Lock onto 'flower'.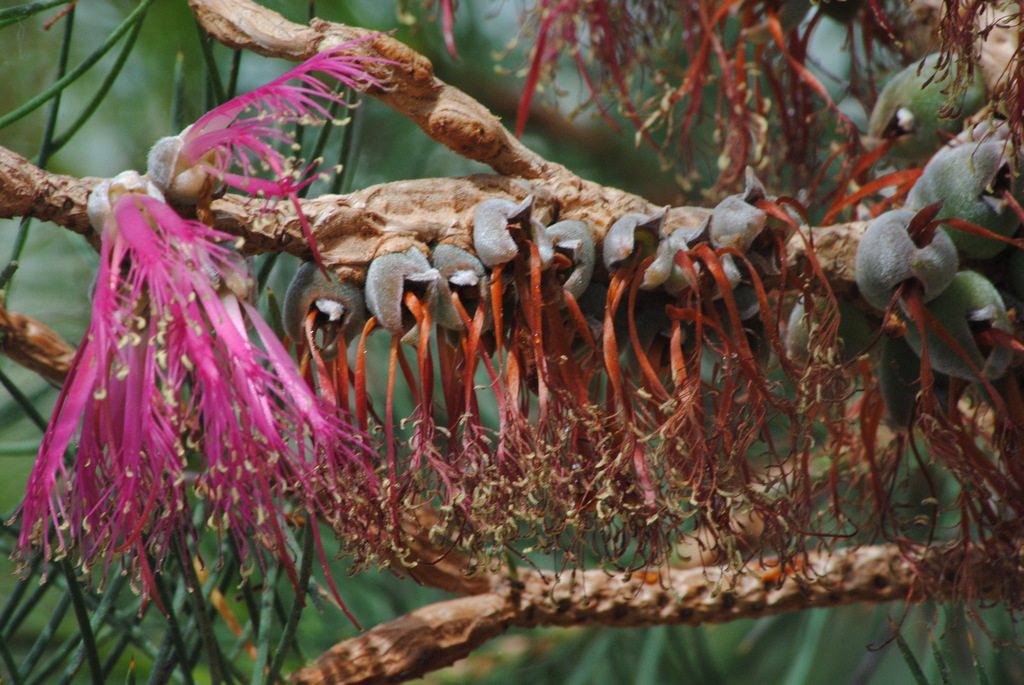
Locked: 29,173,361,622.
